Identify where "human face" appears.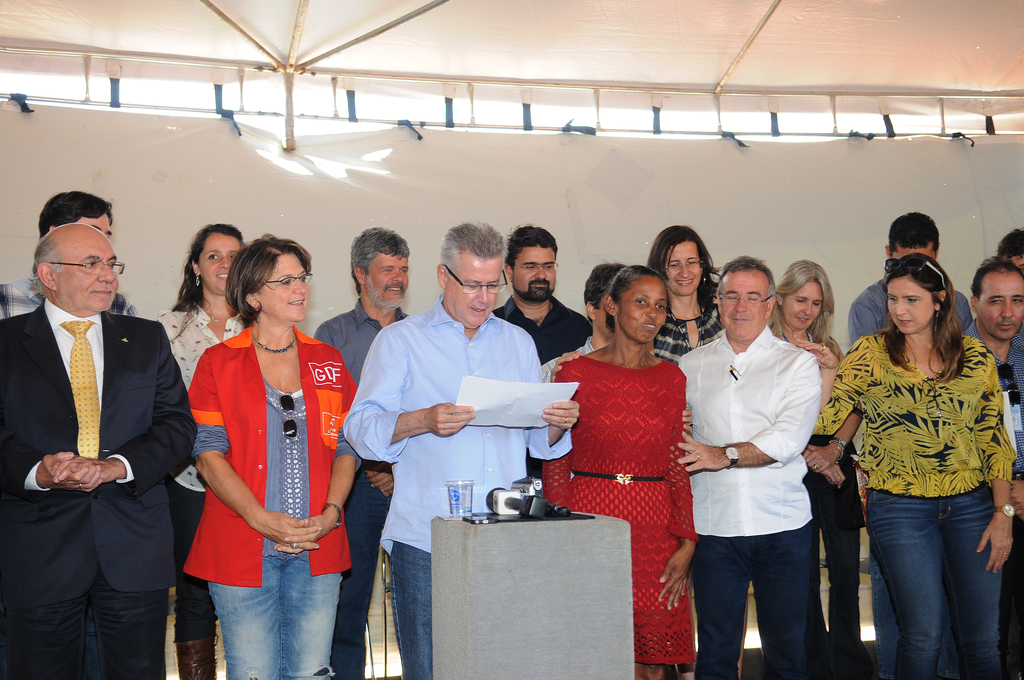
Appears at {"left": 363, "top": 248, "right": 412, "bottom": 311}.
